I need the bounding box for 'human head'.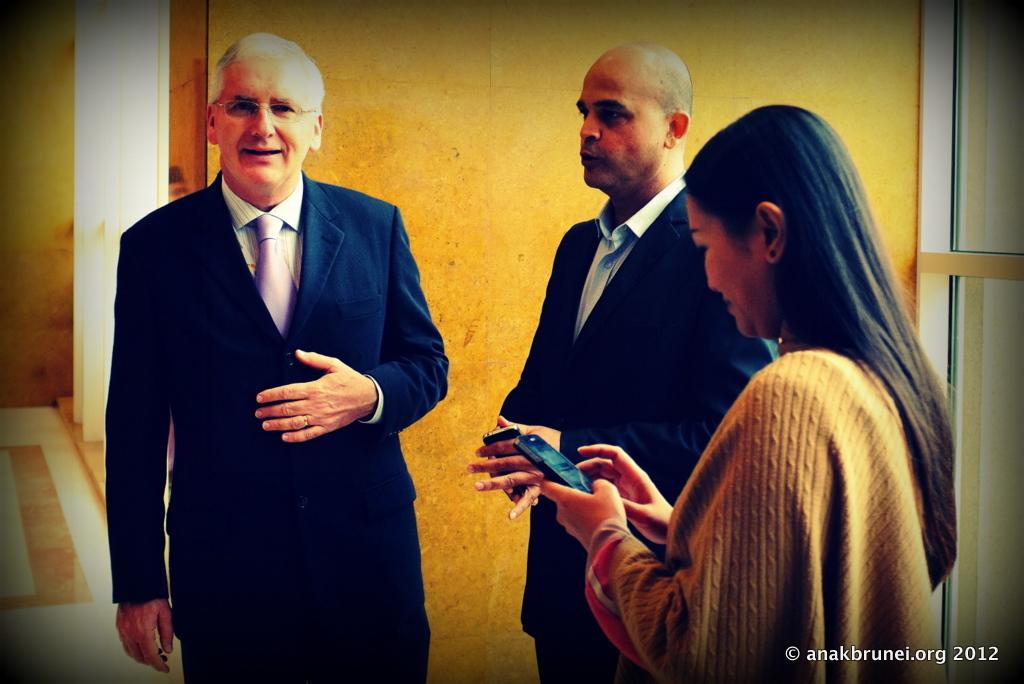
Here it is: [x1=199, y1=32, x2=328, y2=194].
